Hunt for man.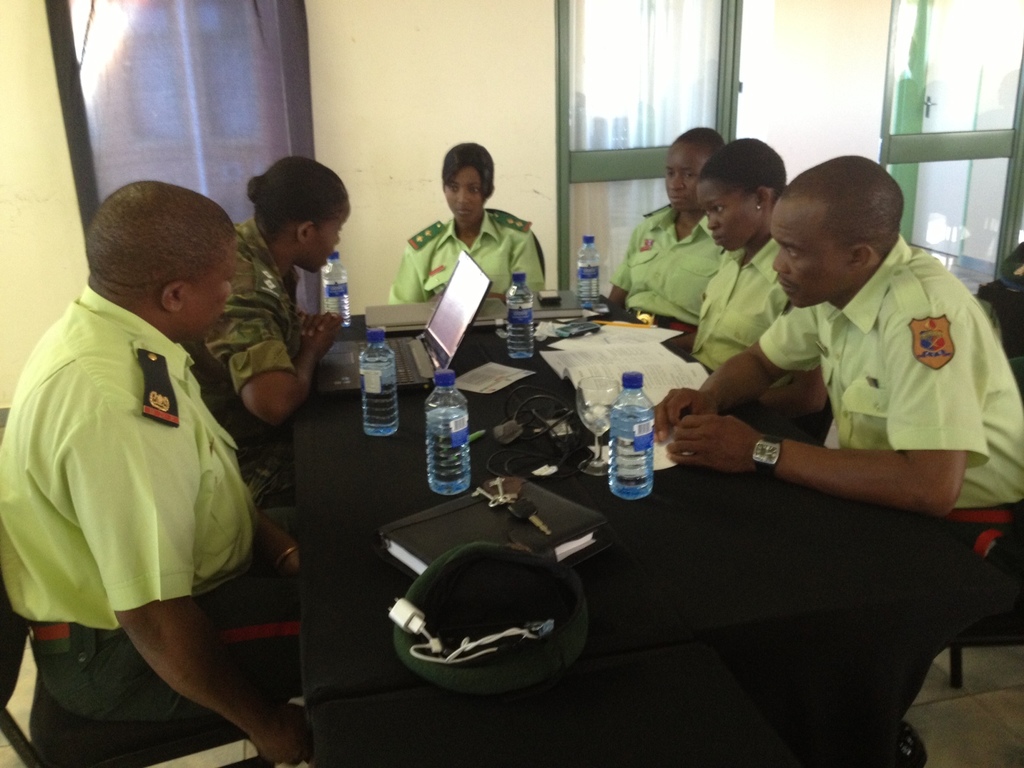
Hunted down at region(598, 124, 734, 324).
